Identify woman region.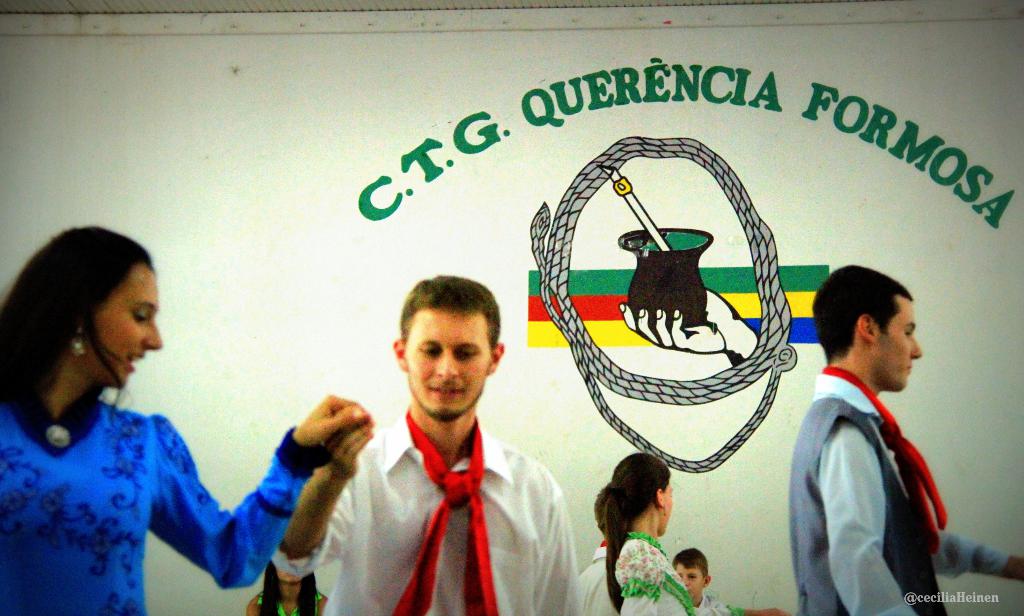
Region: detection(10, 235, 303, 615).
